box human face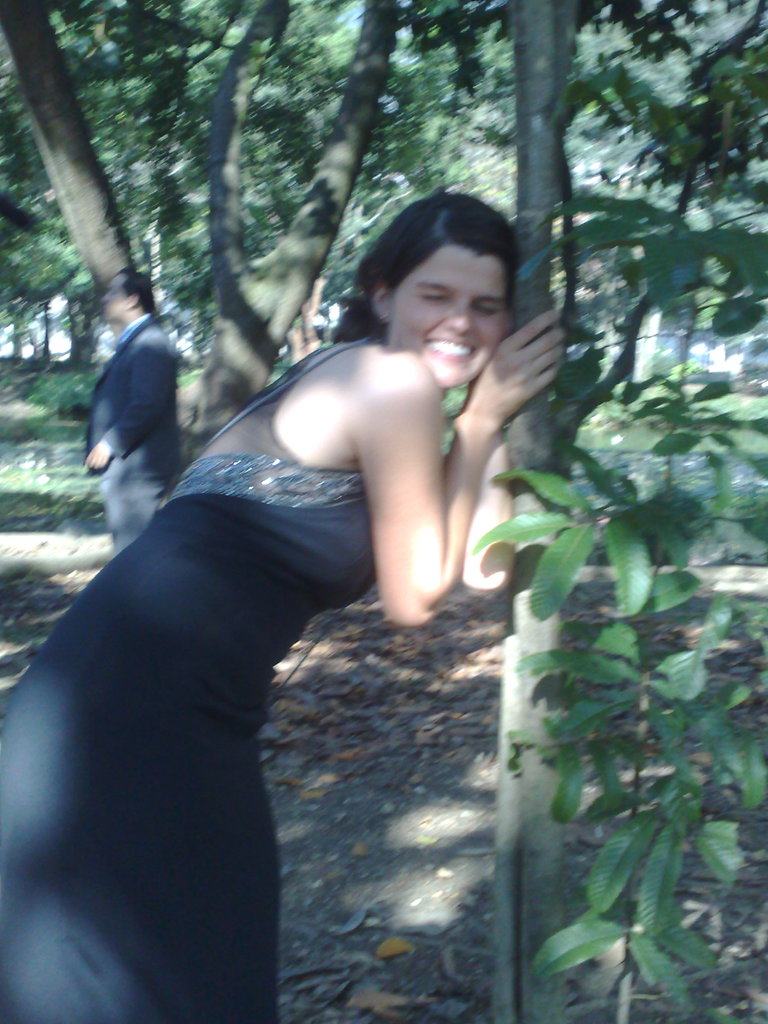
region(384, 246, 506, 383)
